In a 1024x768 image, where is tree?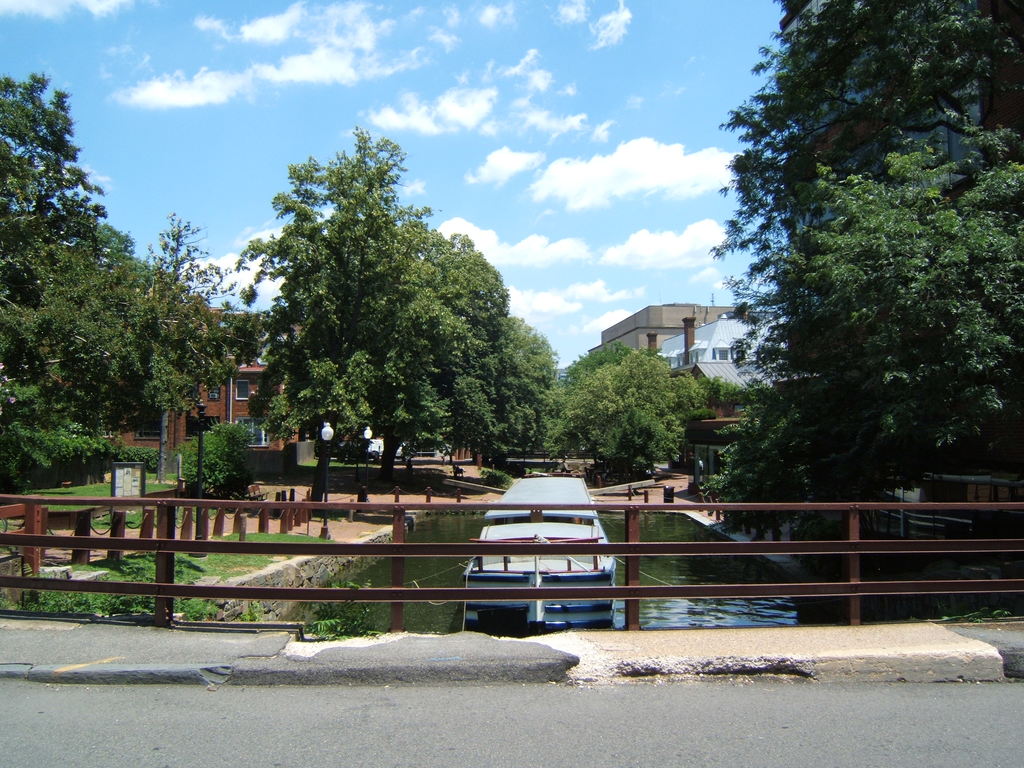
[x1=451, y1=308, x2=562, y2=490].
